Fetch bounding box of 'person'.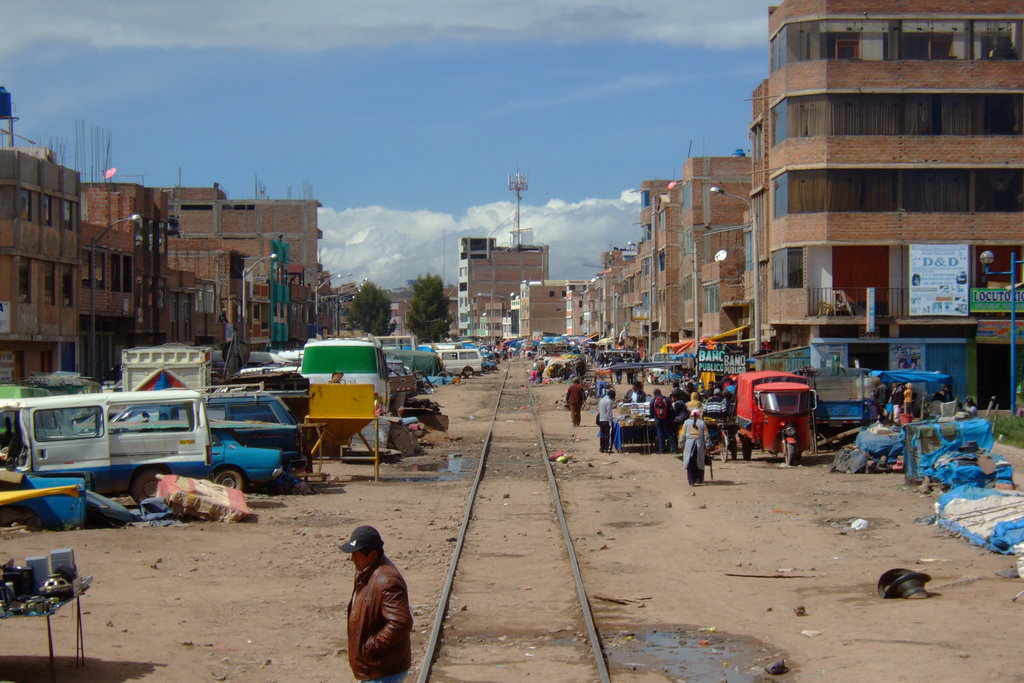
Bbox: (534, 352, 545, 386).
